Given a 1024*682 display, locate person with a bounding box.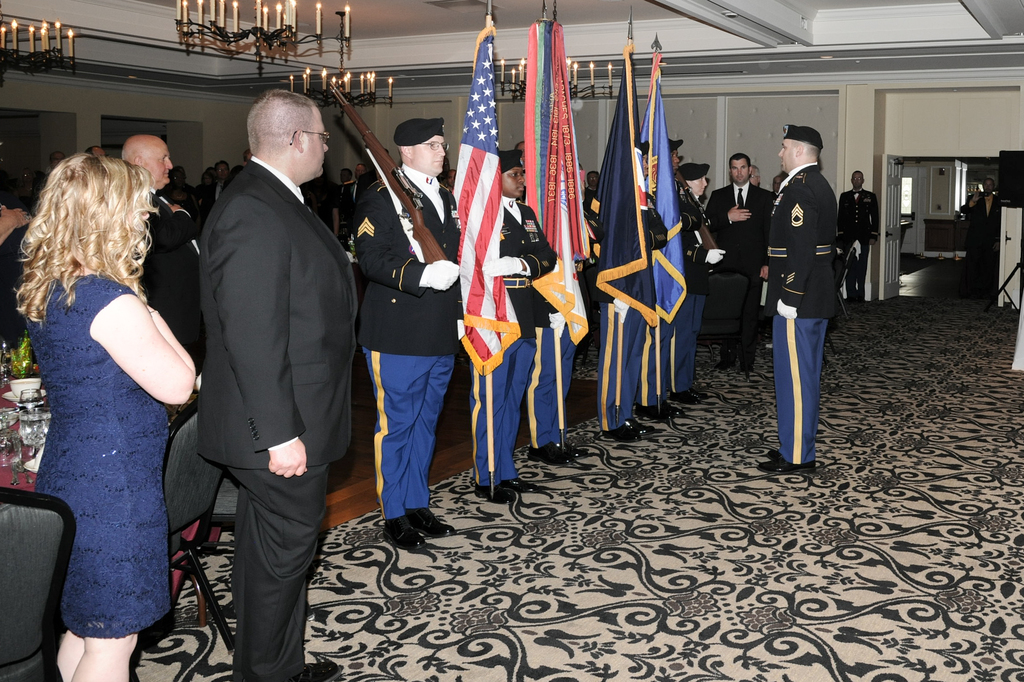
Located: x1=760, y1=111, x2=861, y2=485.
